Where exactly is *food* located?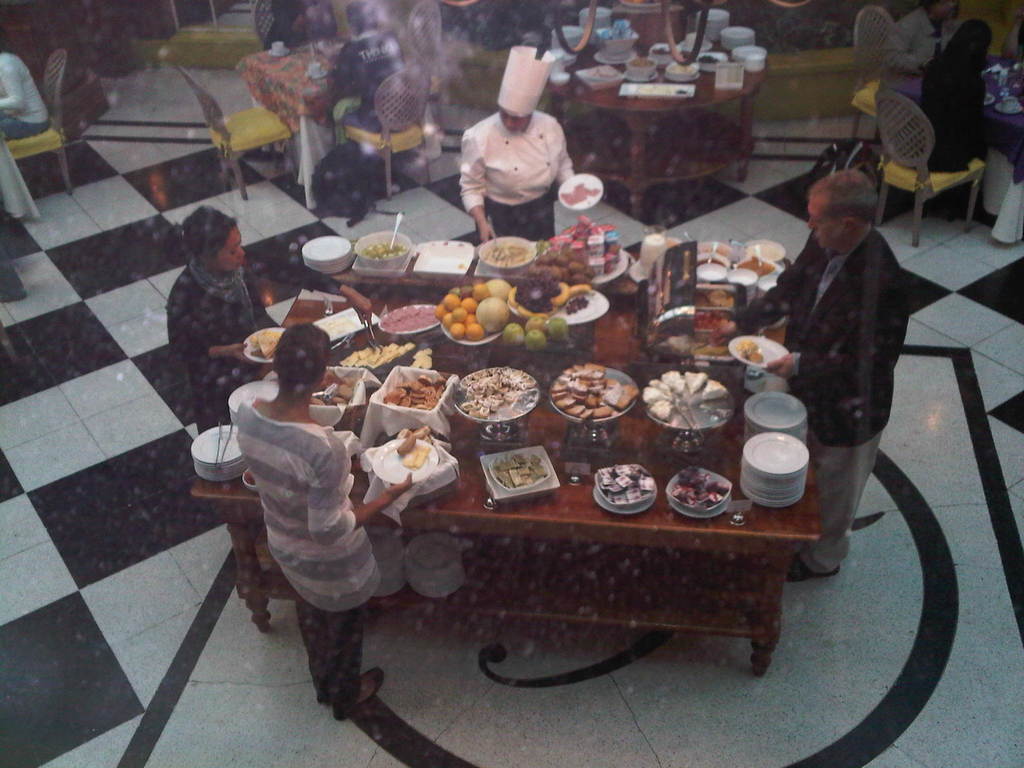
Its bounding box is BBox(669, 62, 697, 74).
